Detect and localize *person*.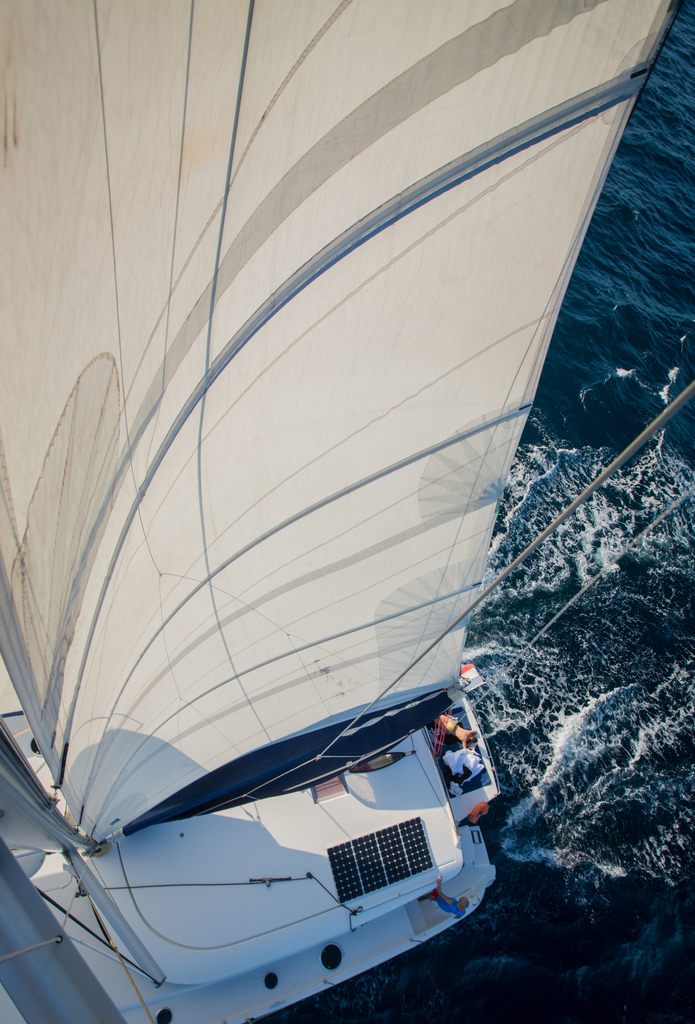
Localized at [431, 704, 479, 744].
